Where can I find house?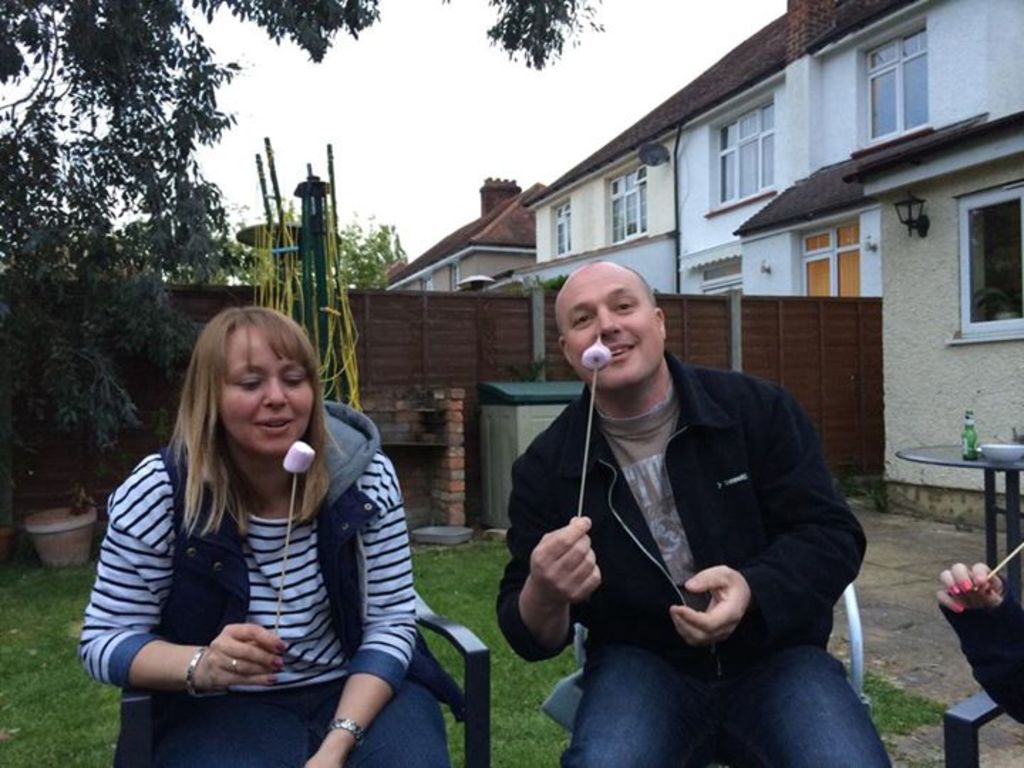
You can find it at [388,4,1023,489].
